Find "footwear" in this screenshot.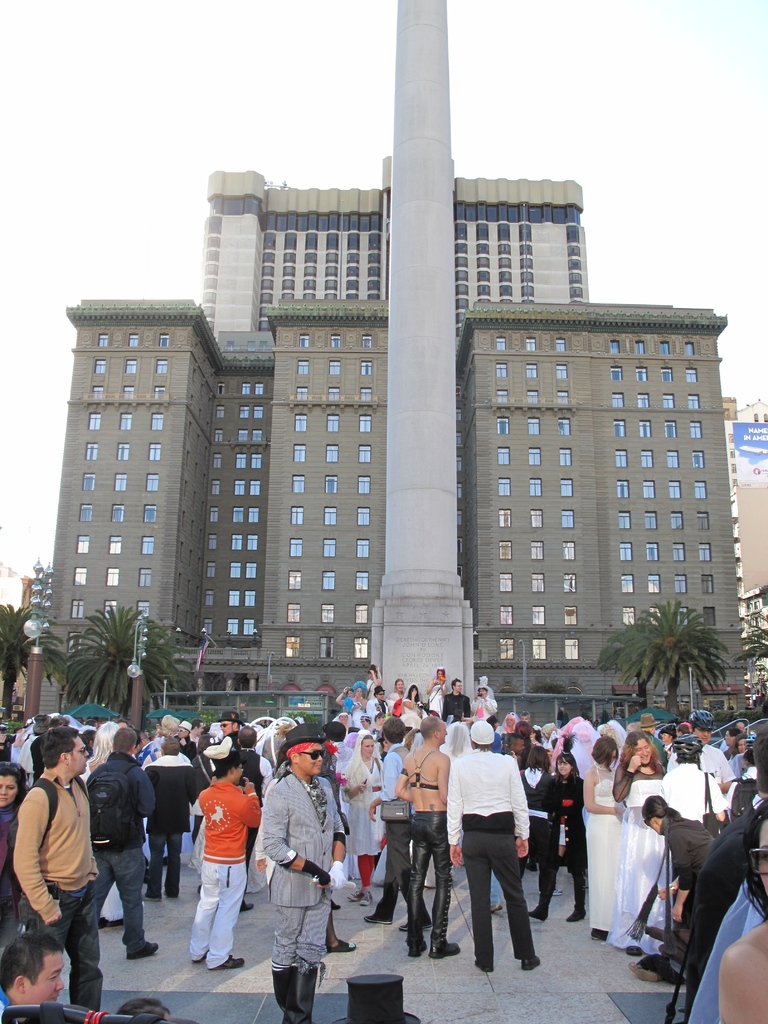
The bounding box for "footwear" is [left=568, top=902, right=585, bottom=923].
